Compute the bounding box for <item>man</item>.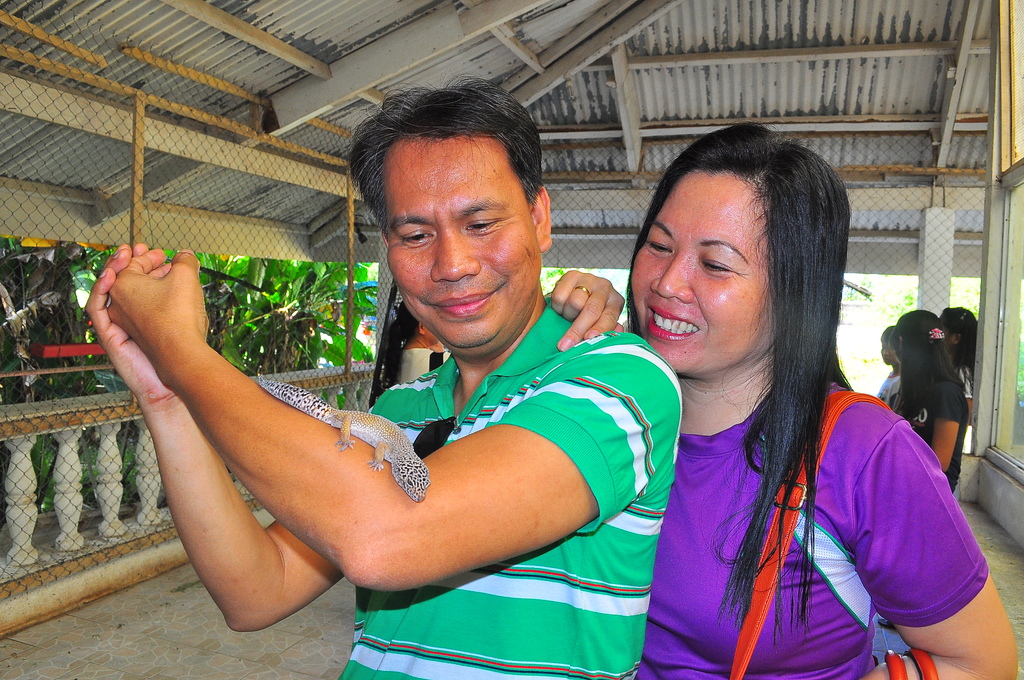
l=77, t=148, r=672, b=645.
